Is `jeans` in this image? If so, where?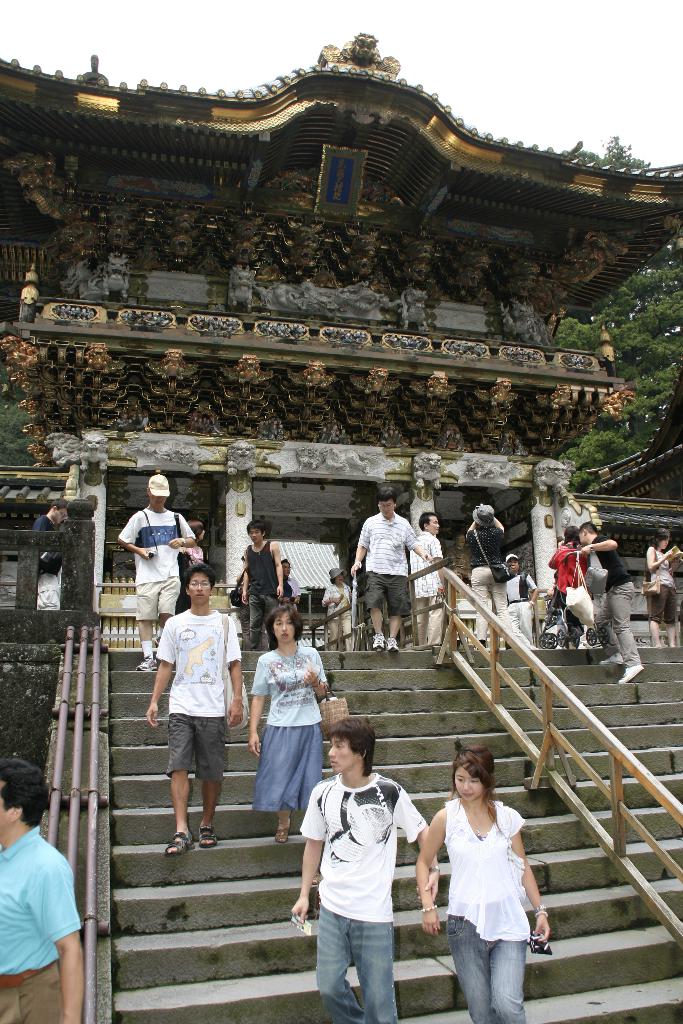
Yes, at 315:919:412:1014.
